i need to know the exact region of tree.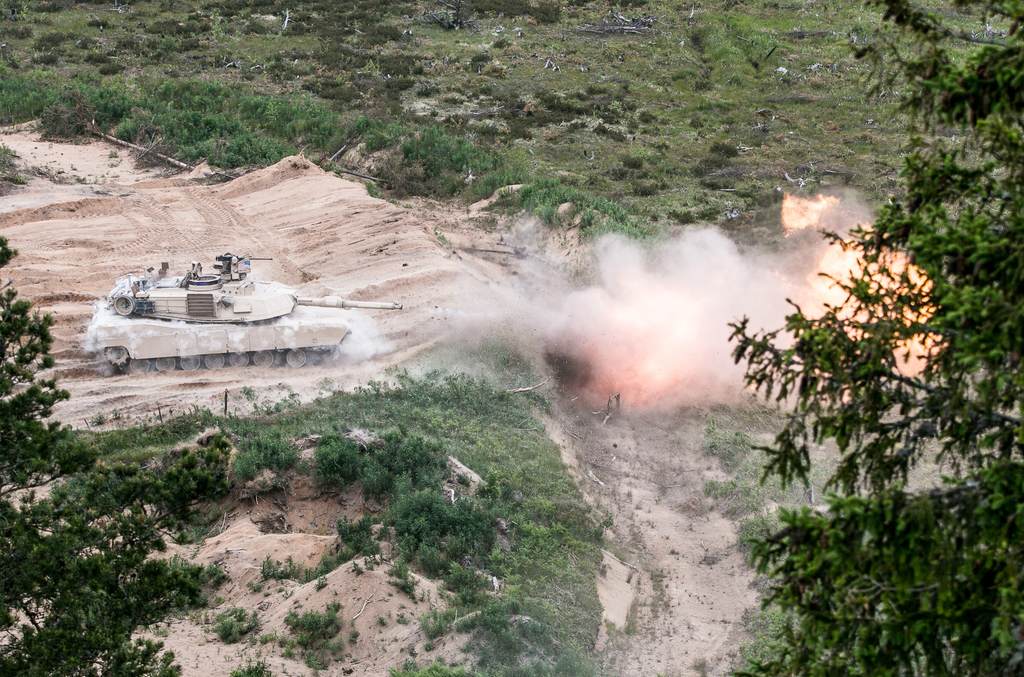
Region: 0:218:221:676.
